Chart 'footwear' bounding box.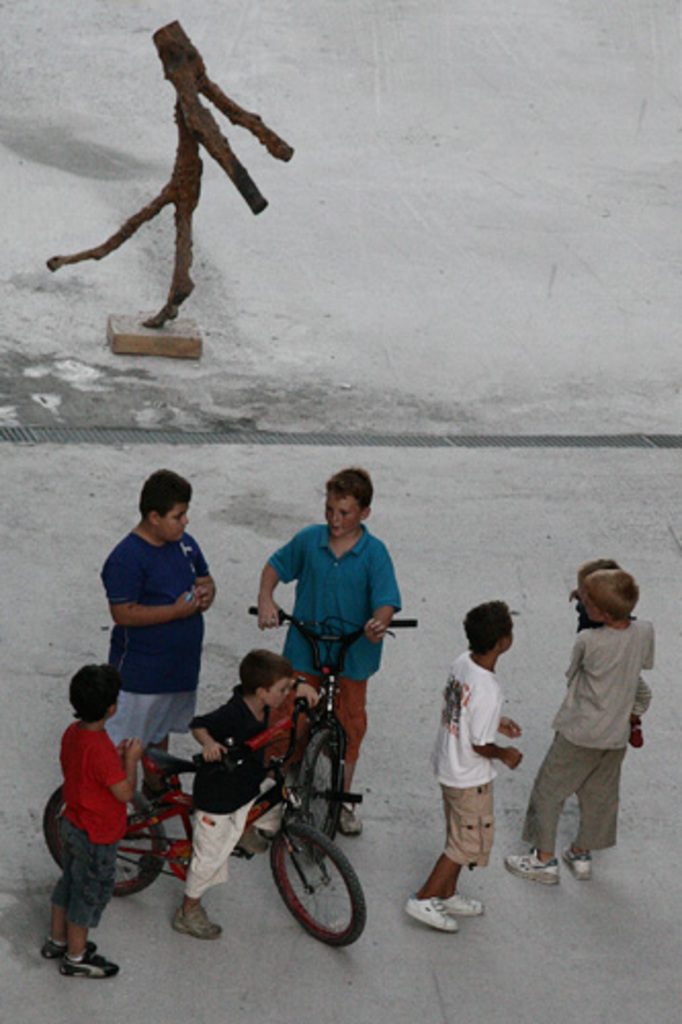
Charted: rect(403, 889, 461, 932).
